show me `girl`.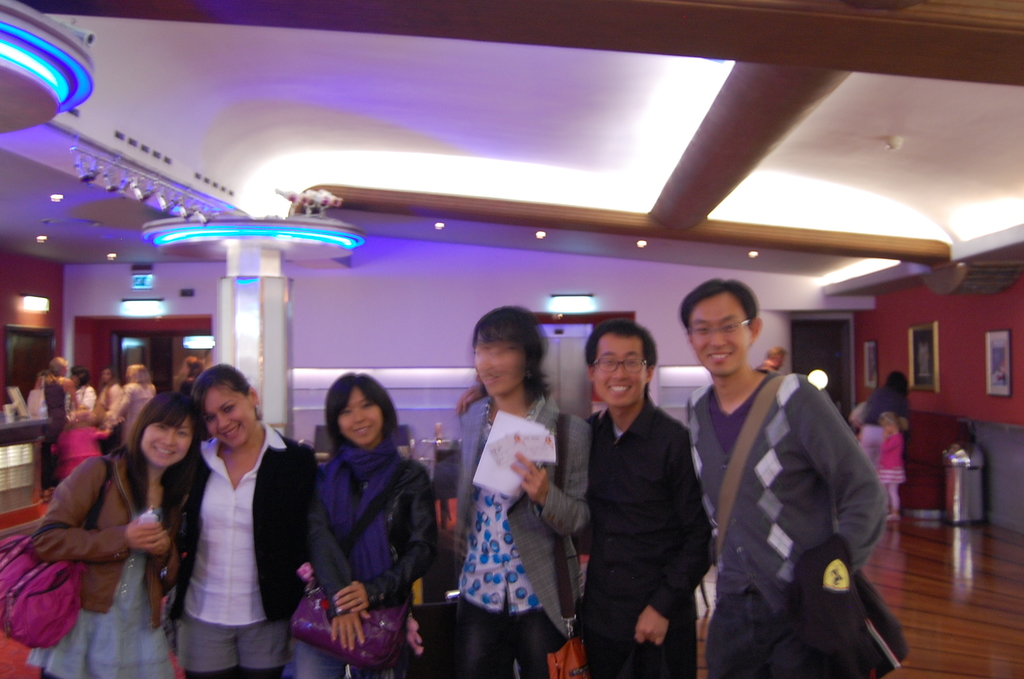
`girl` is here: locate(874, 411, 904, 523).
